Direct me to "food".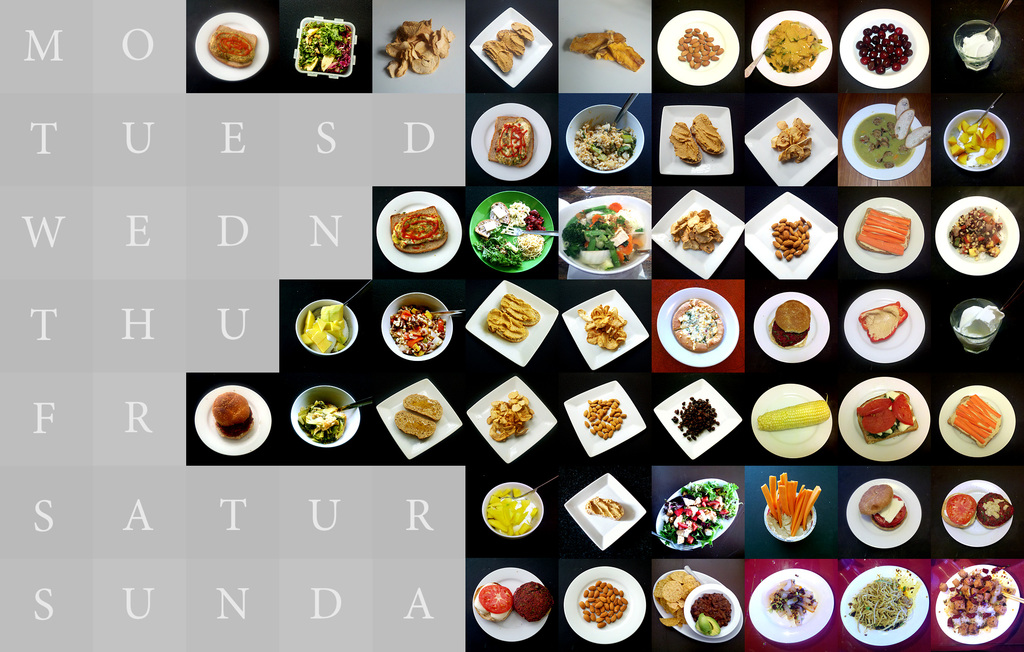
Direction: rect(858, 385, 919, 448).
